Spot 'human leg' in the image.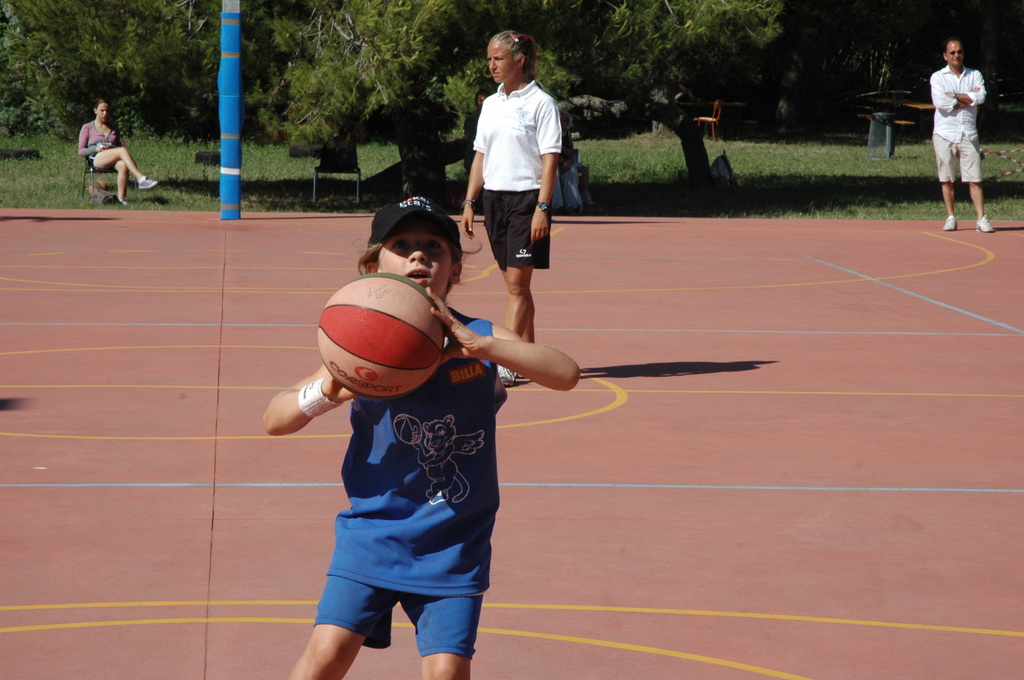
'human leg' found at (left=281, top=569, right=404, bottom=679).
